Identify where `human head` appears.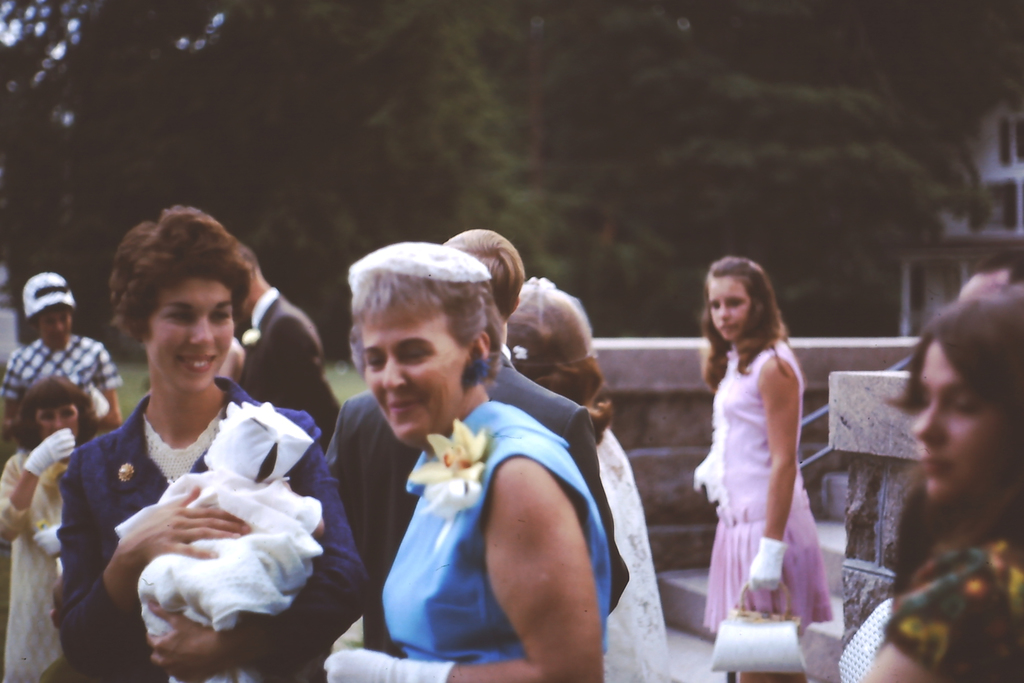
Appears at <bbox>19, 268, 73, 349</bbox>.
